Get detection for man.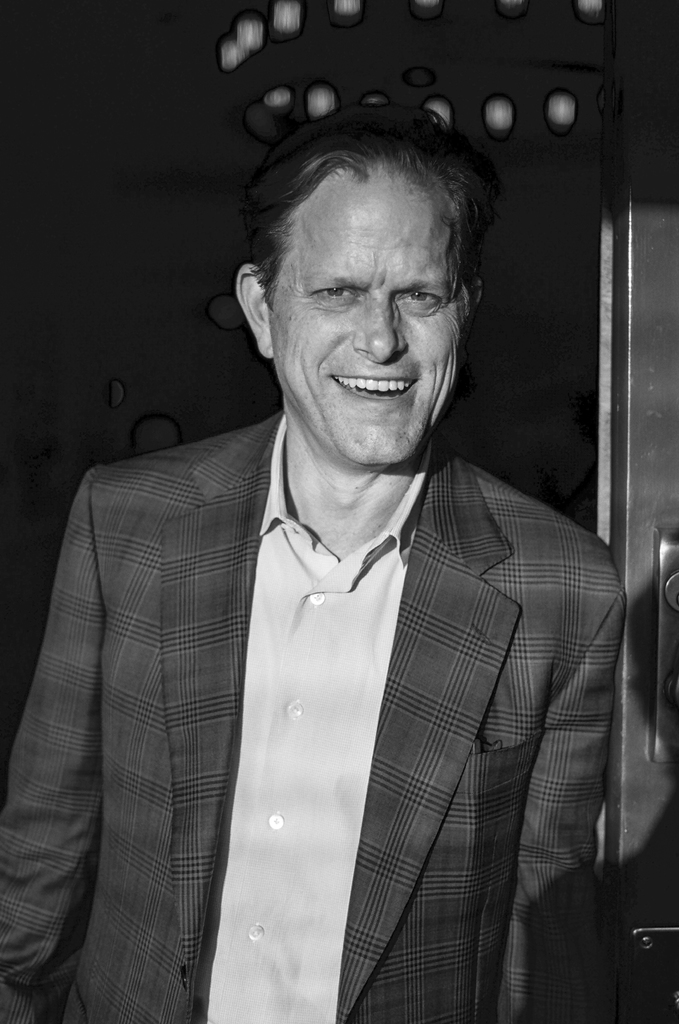
Detection: bbox=[37, 114, 643, 987].
